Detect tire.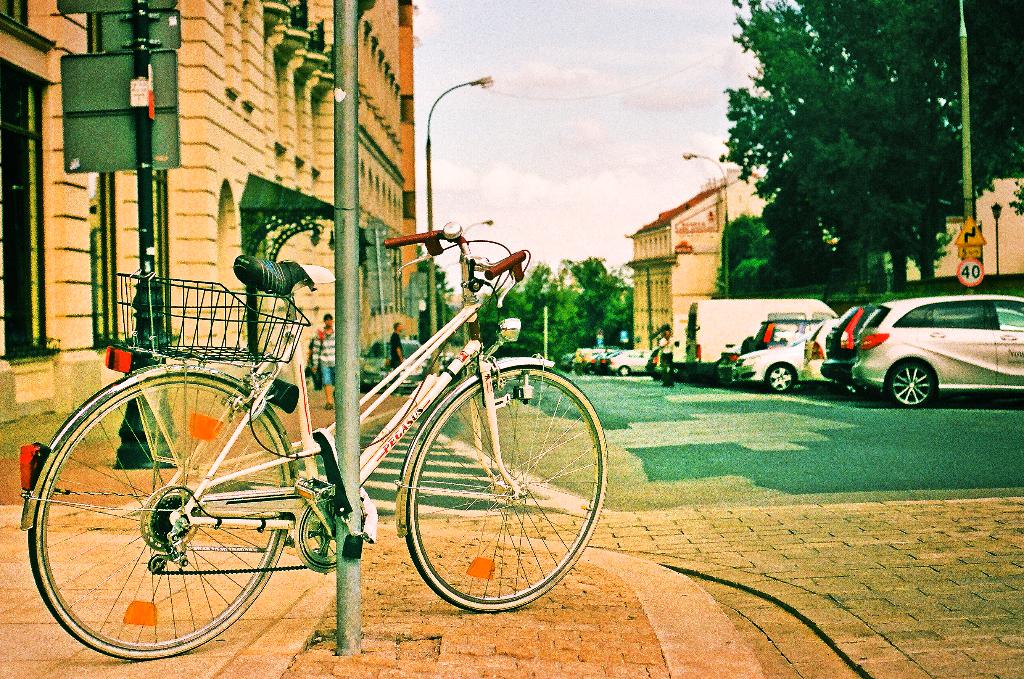
Detected at 617, 366, 630, 376.
